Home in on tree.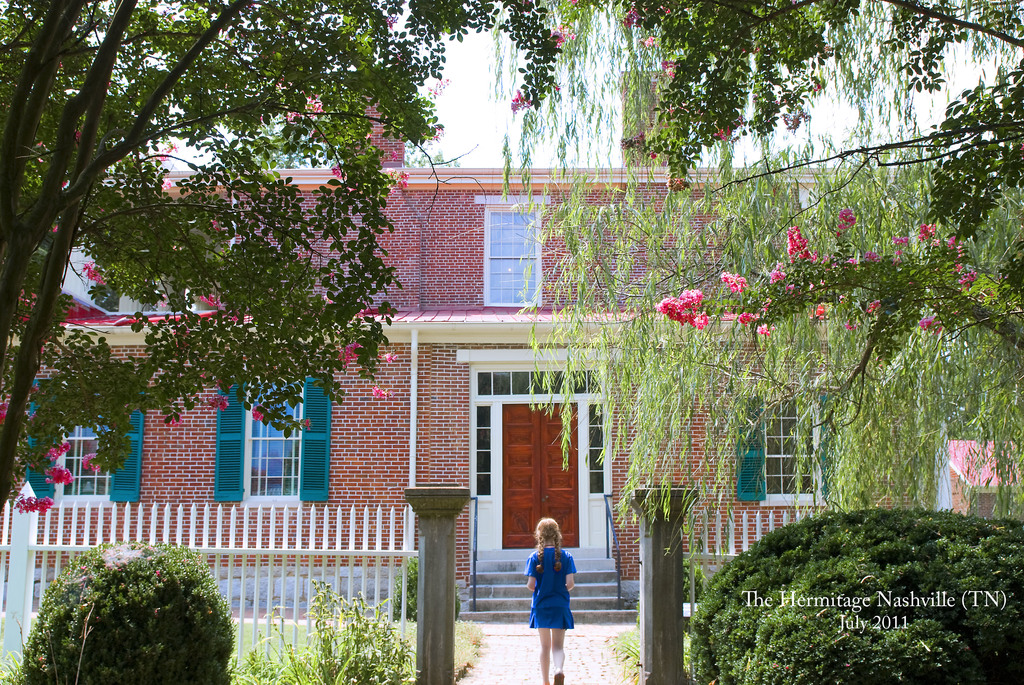
Homed in at detection(0, 0, 567, 504).
